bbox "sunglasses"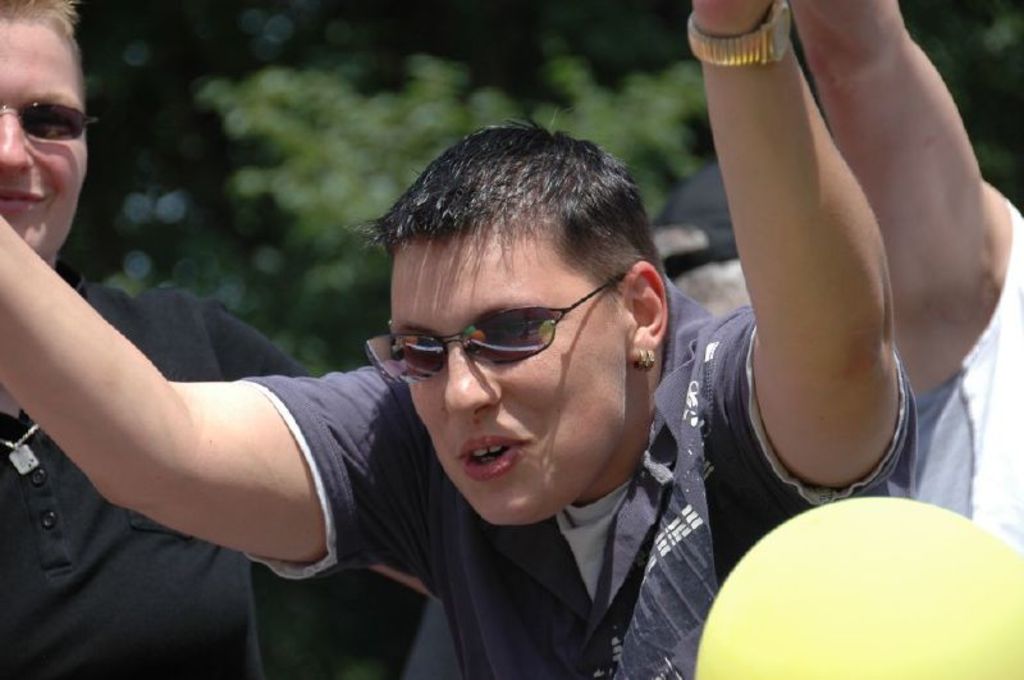
<region>0, 99, 97, 138</region>
